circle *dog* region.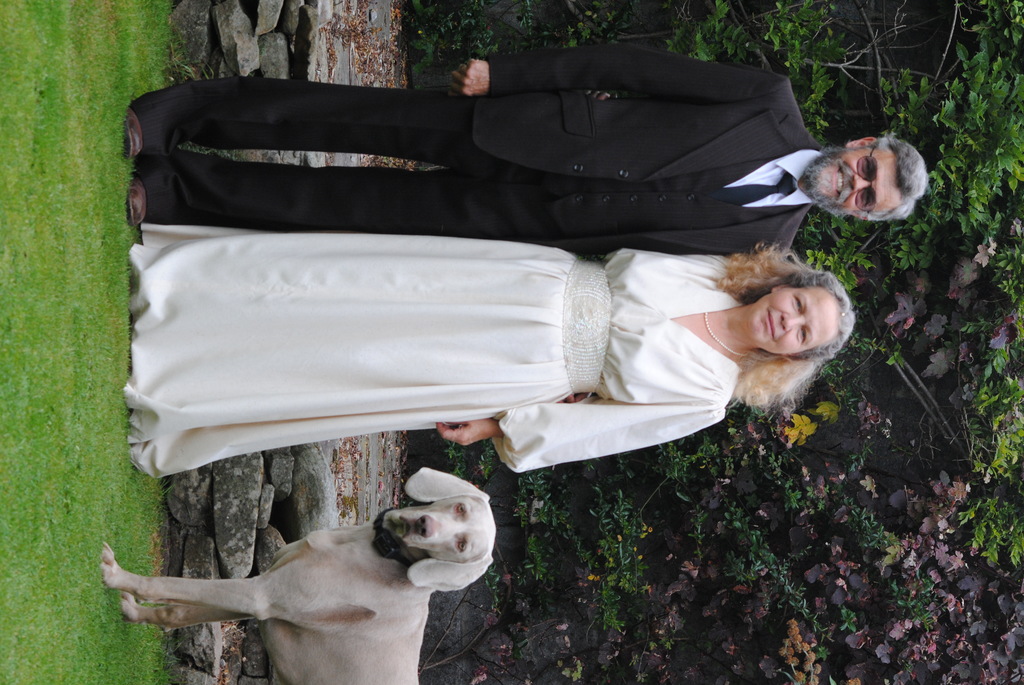
Region: <bbox>99, 466, 494, 684</bbox>.
